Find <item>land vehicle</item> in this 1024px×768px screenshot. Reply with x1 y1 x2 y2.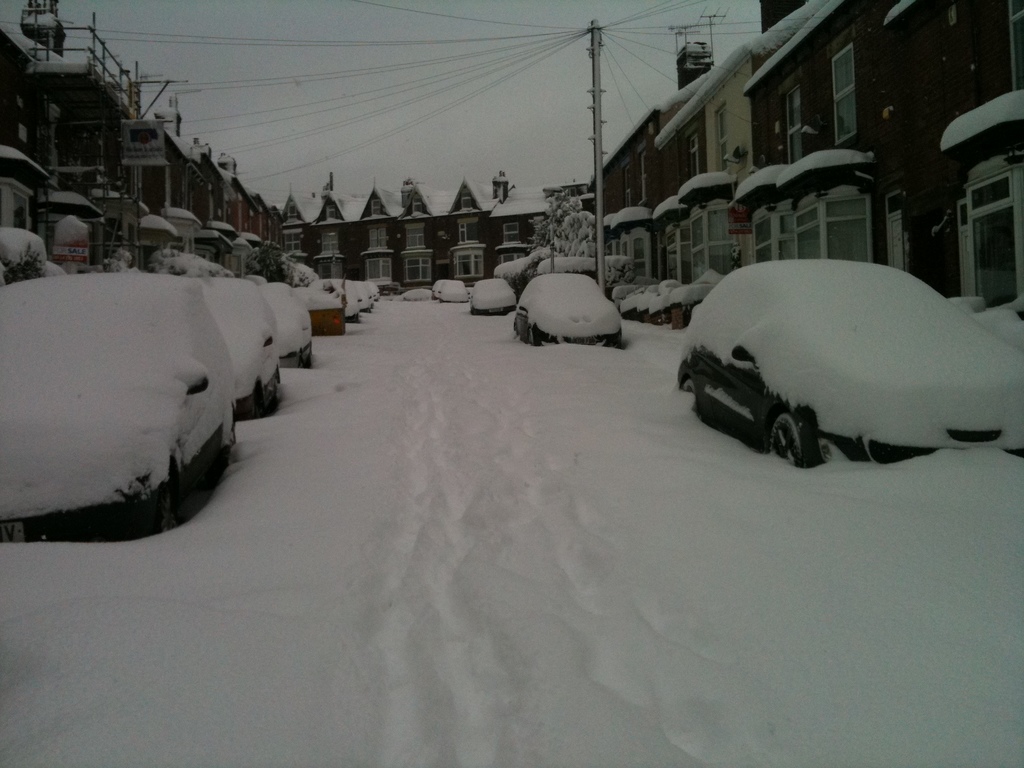
472 278 509 309.
